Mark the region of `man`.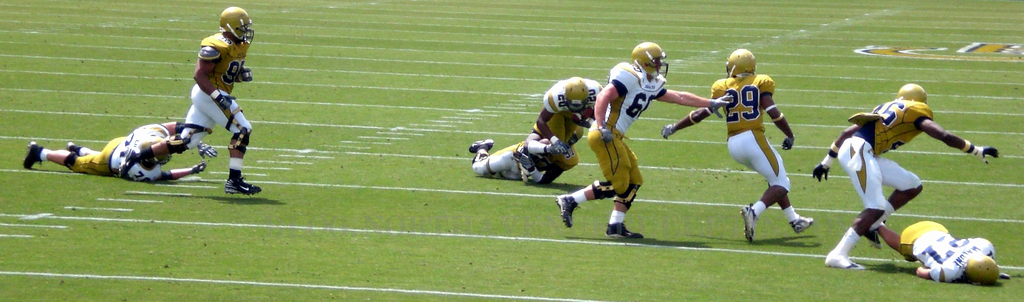
Region: [left=870, top=216, right=1009, bottom=286].
